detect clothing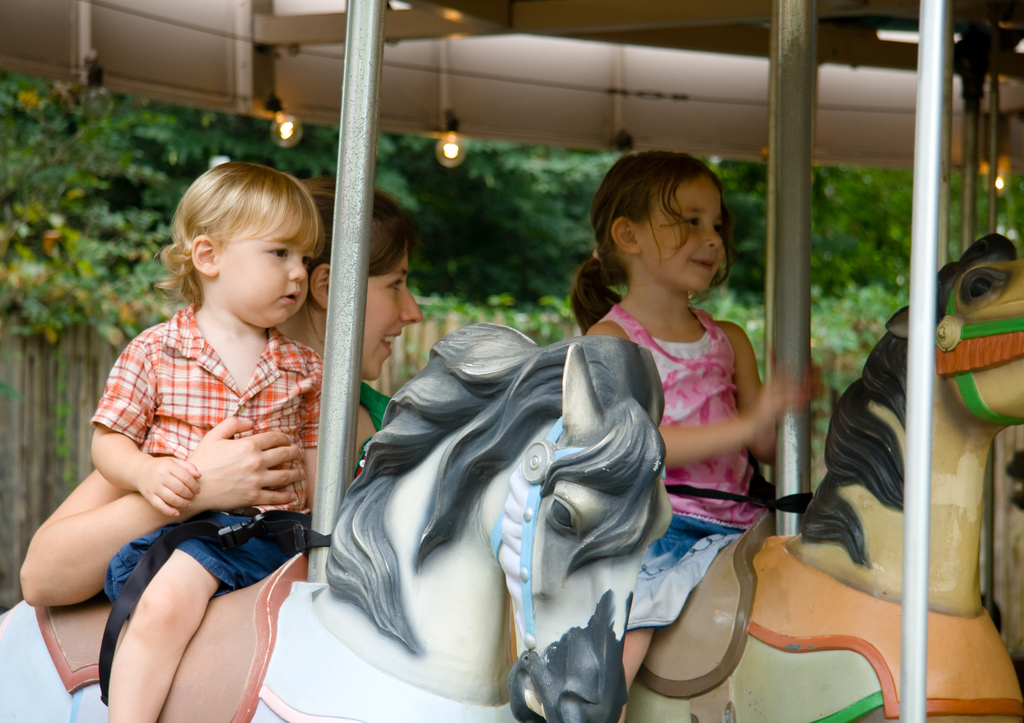
crop(83, 278, 317, 626)
